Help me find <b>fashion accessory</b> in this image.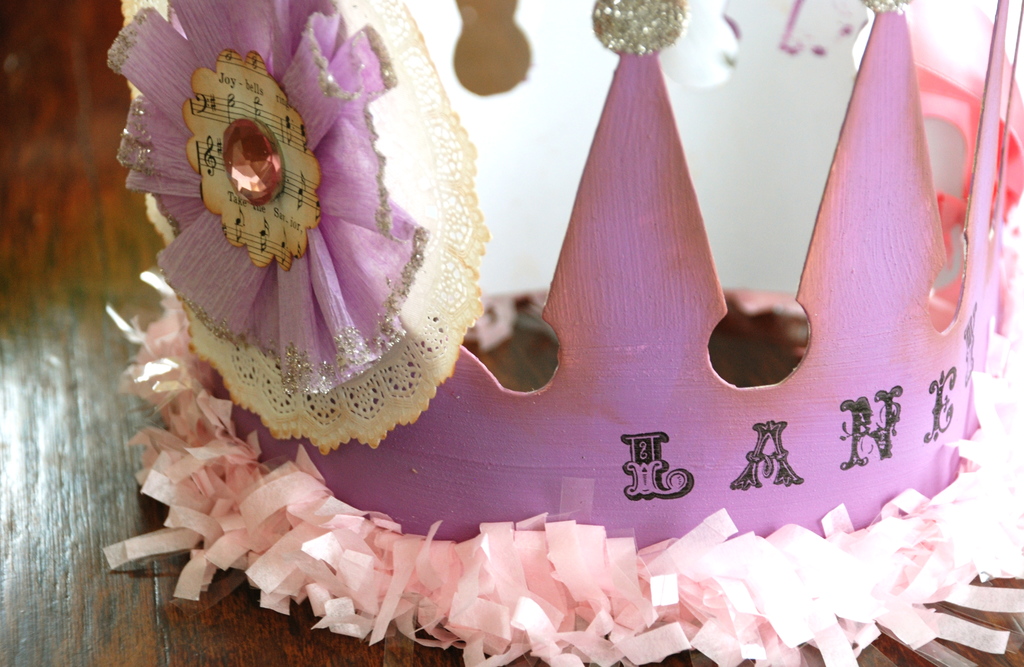
Found it: <bbox>97, 0, 1023, 666</bbox>.
